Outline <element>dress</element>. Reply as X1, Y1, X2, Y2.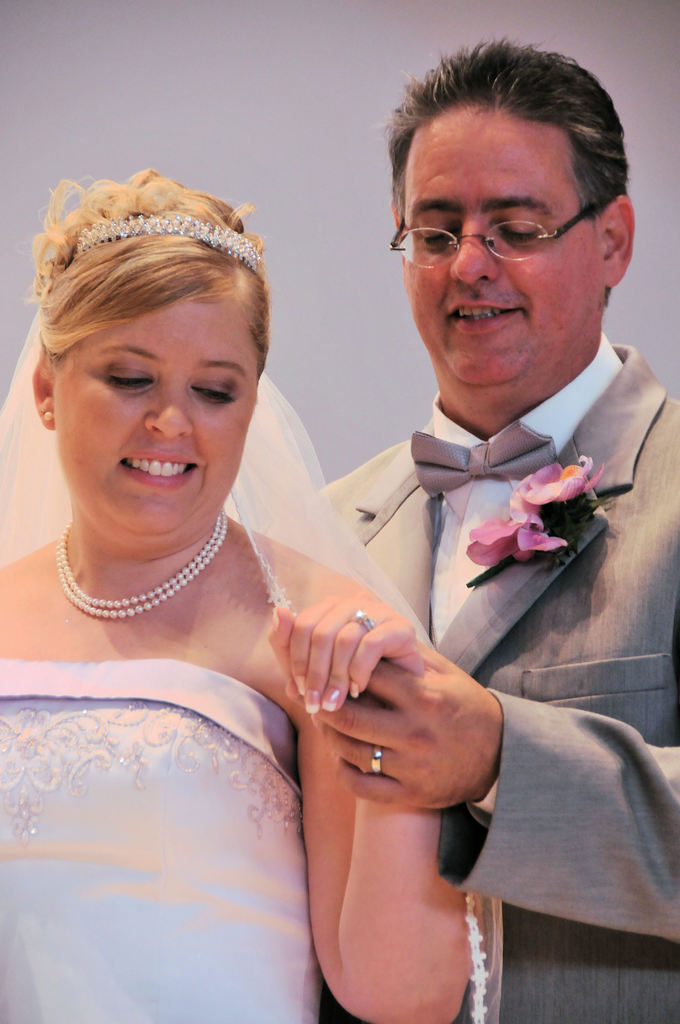
0, 657, 314, 1023.
